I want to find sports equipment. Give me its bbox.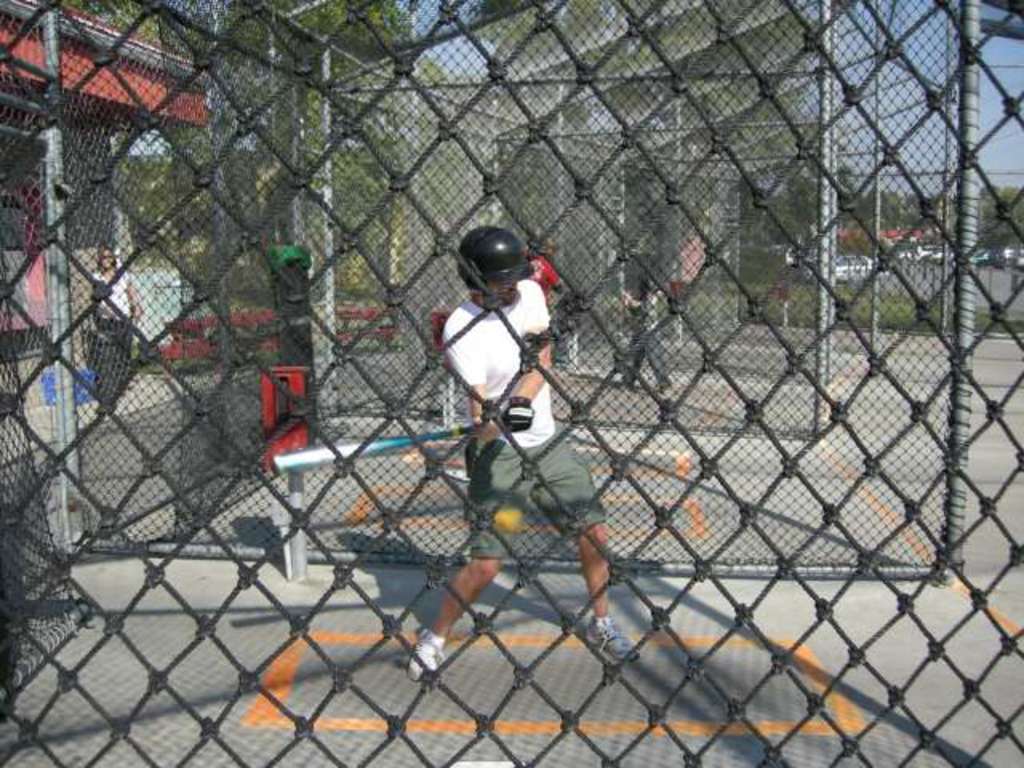
(499, 397, 534, 430).
